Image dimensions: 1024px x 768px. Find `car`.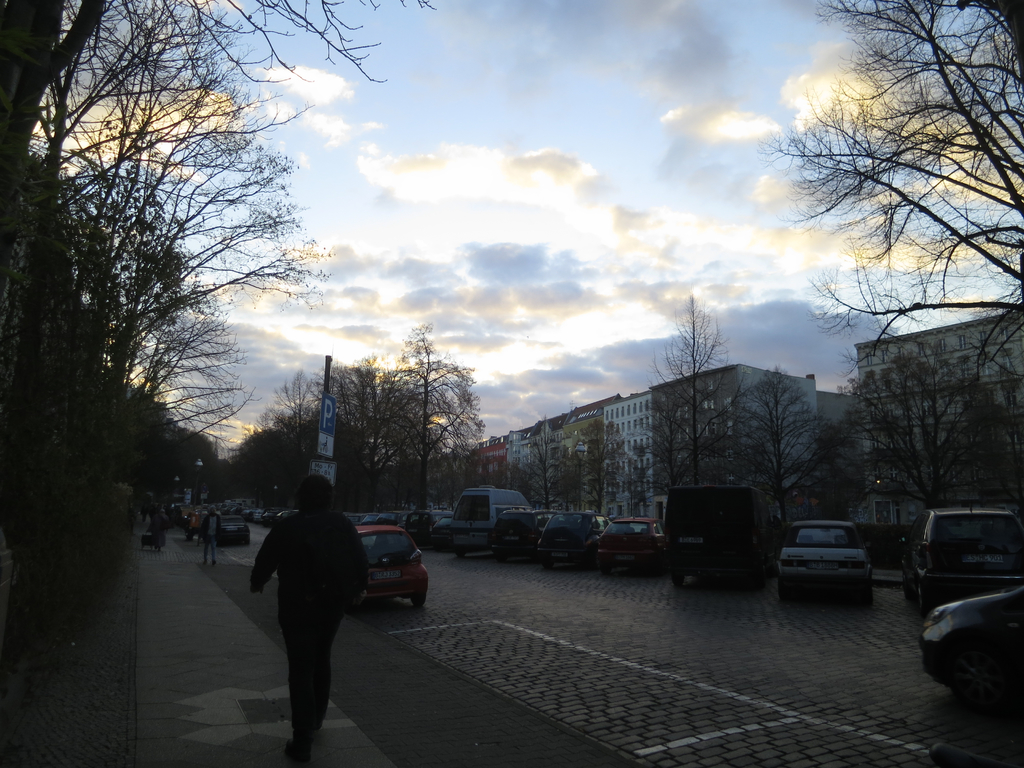
(592, 511, 669, 574).
